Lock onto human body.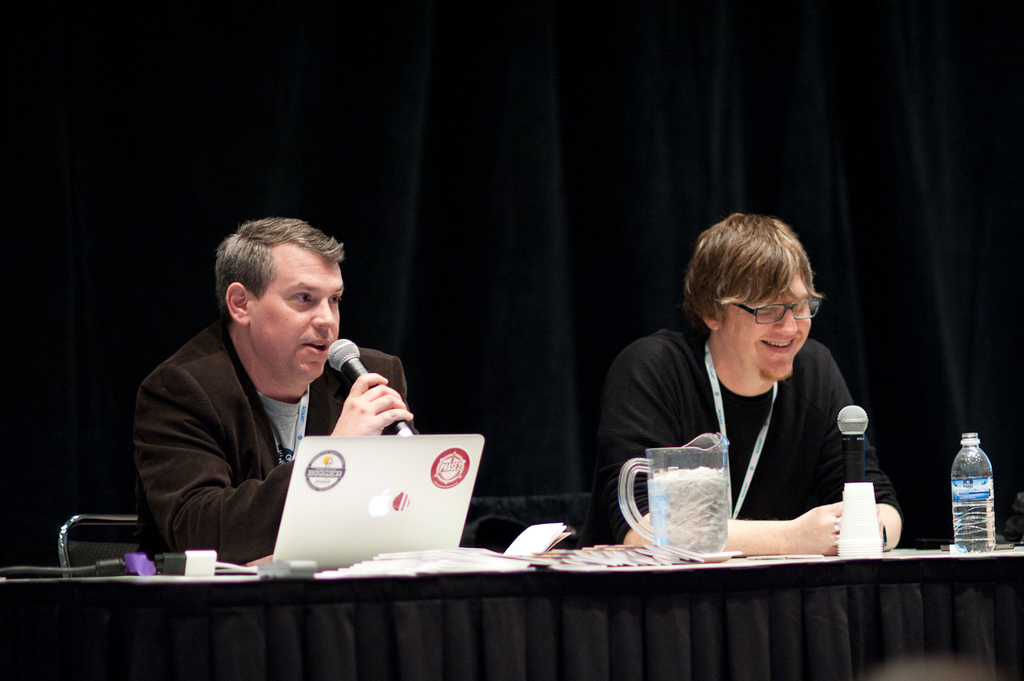
Locked: 590:321:901:555.
